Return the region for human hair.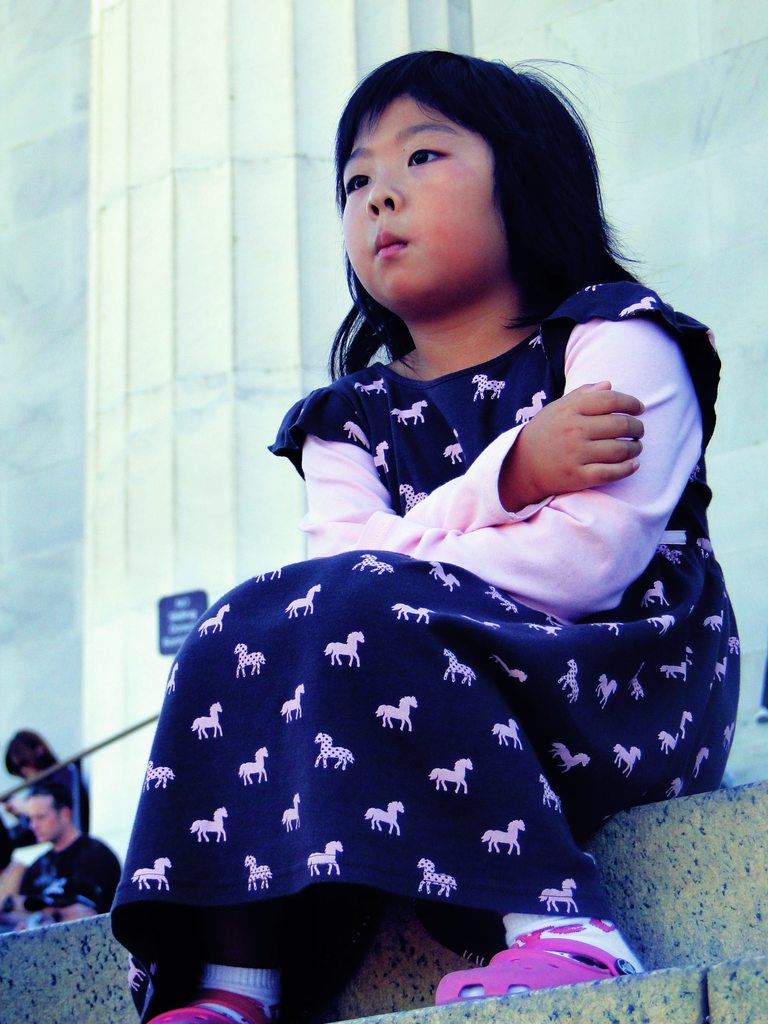
331 41 653 378.
